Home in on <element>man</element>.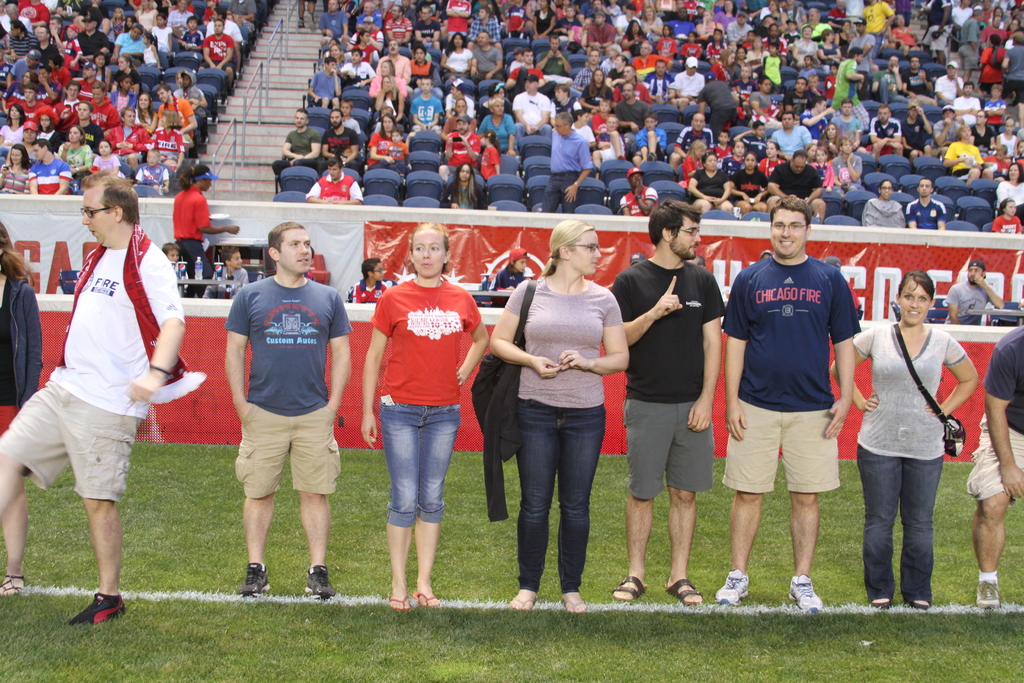
Homed in at {"left": 934, "top": 59, "right": 960, "bottom": 109}.
